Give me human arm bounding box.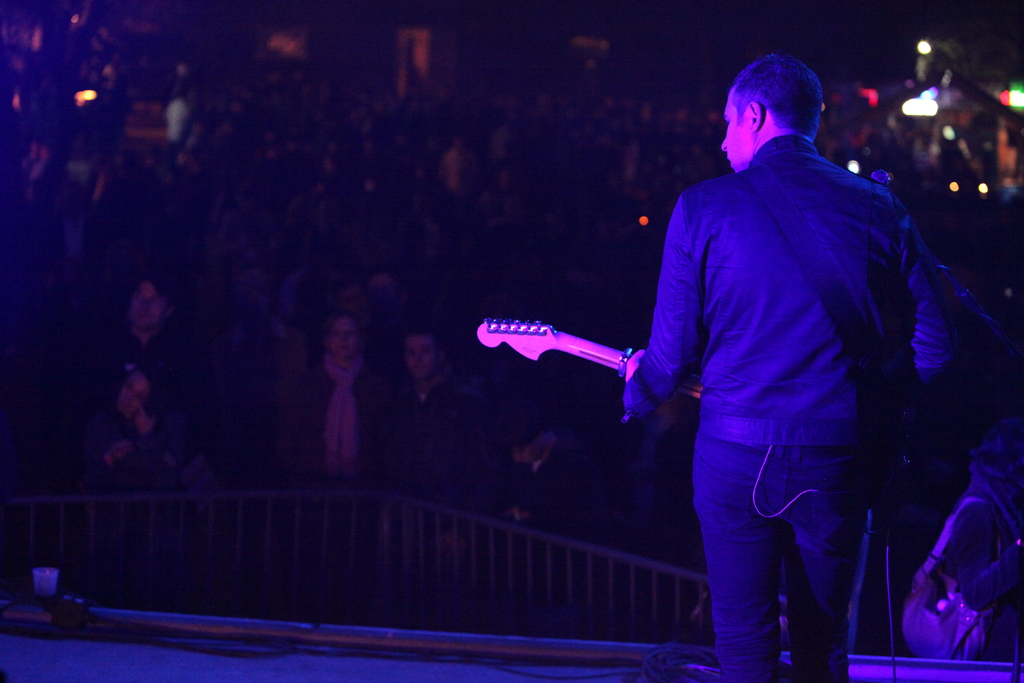
[left=381, top=398, right=407, bottom=499].
